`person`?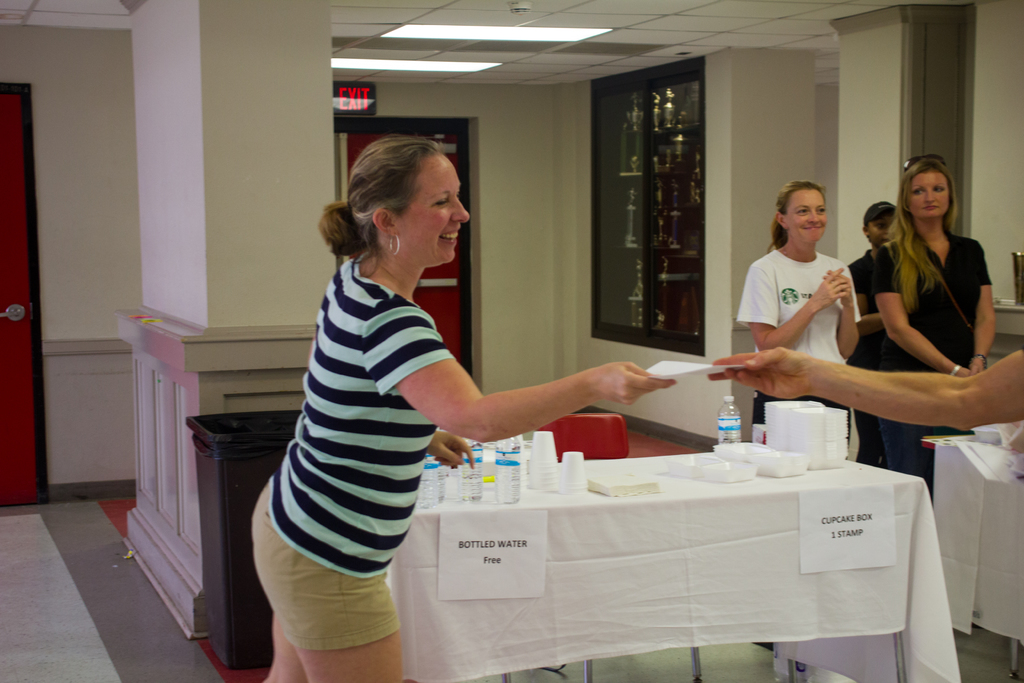
detection(717, 342, 1023, 448)
